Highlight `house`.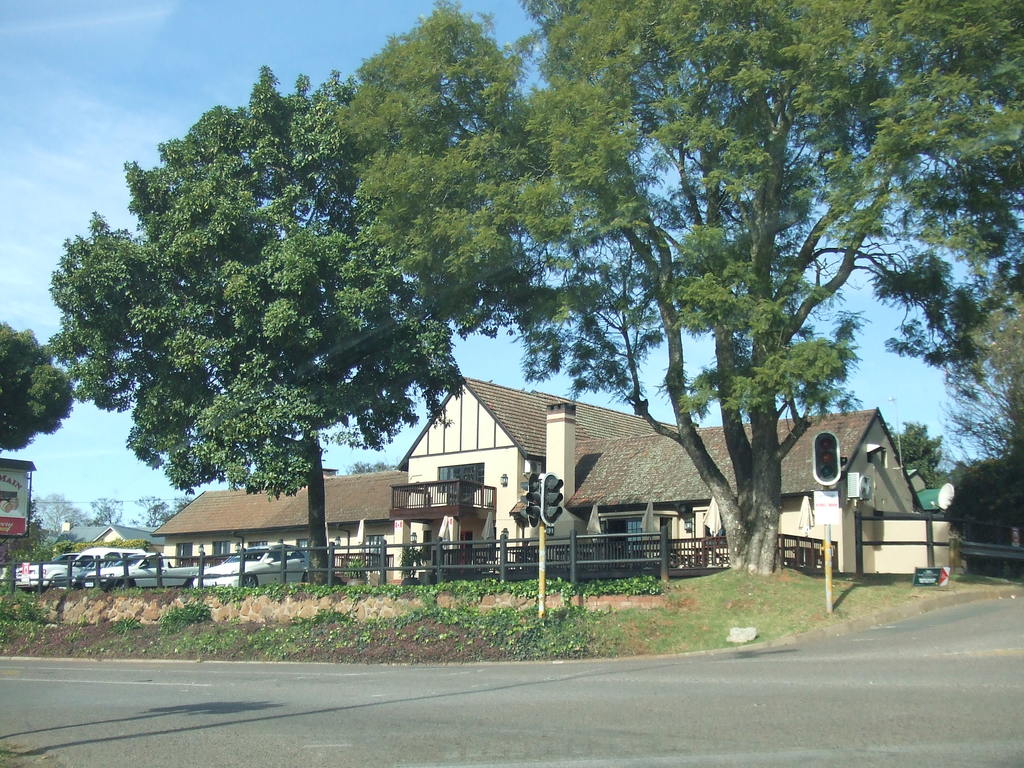
Highlighted region: {"x1": 154, "y1": 487, "x2": 277, "y2": 575}.
